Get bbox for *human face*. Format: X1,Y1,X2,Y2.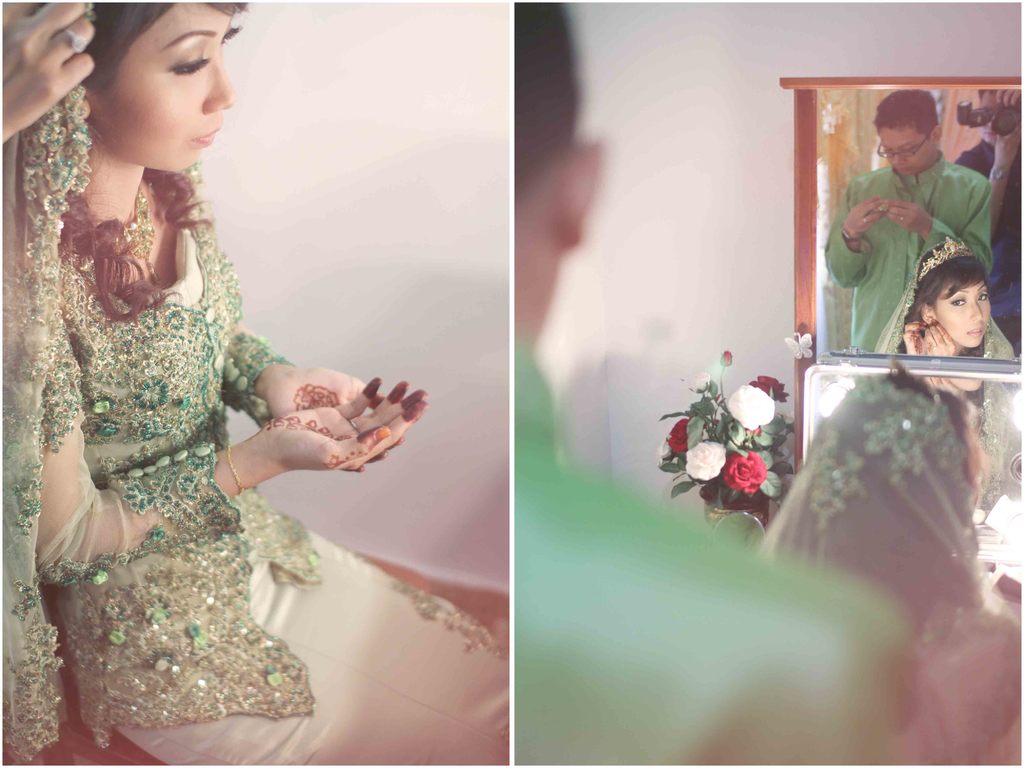
878,129,928,179.
